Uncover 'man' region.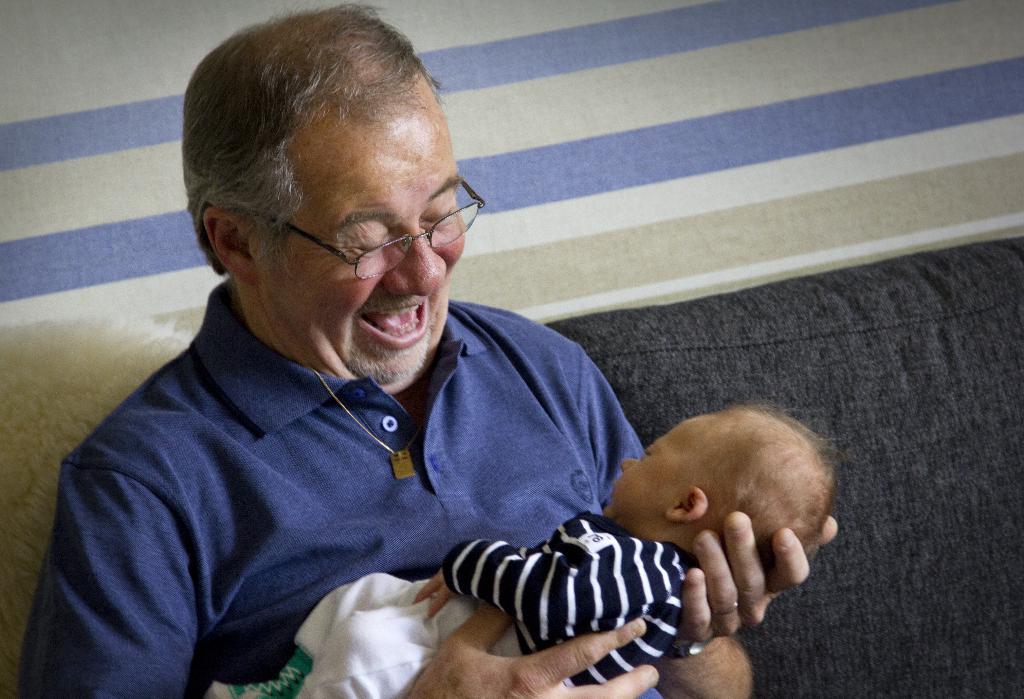
Uncovered: <box>40,53,781,698</box>.
